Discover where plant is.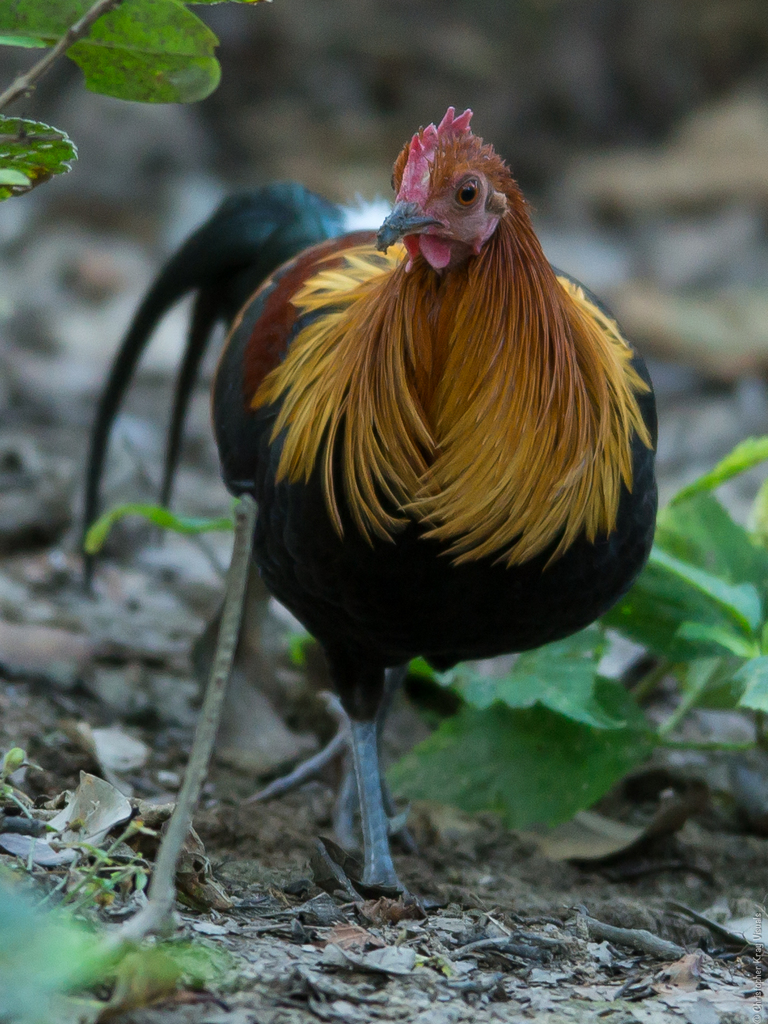
Discovered at (0, 0, 225, 200).
